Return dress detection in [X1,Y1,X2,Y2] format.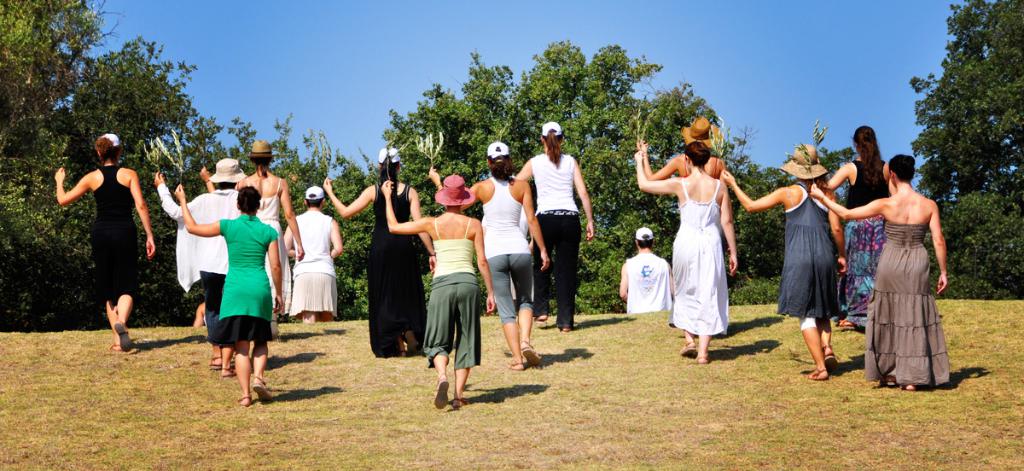
[865,166,946,381].
